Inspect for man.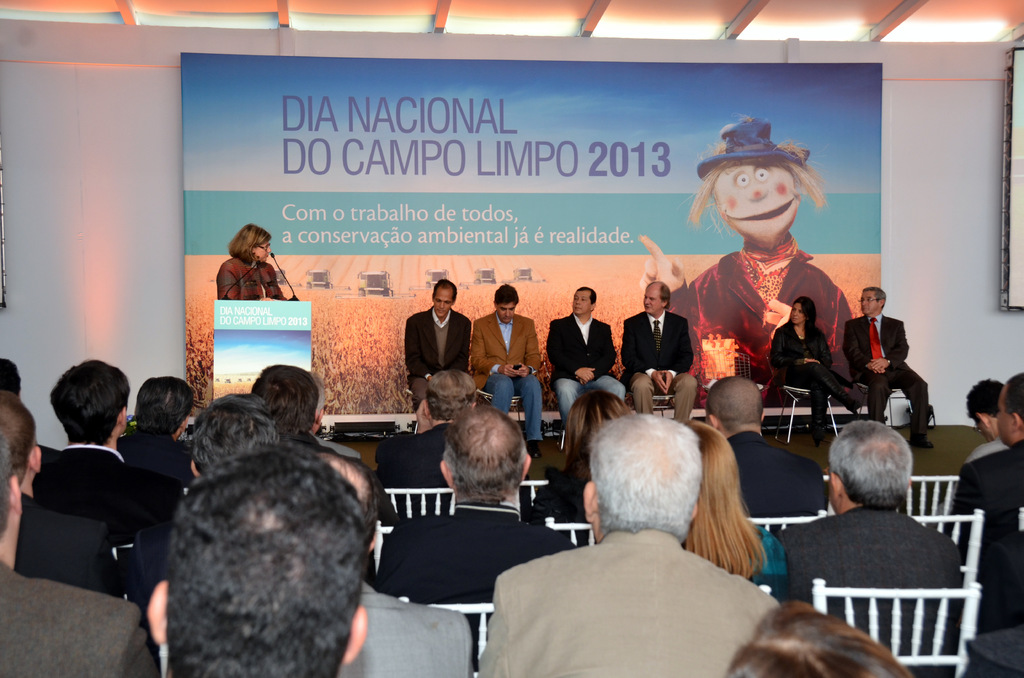
Inspection: <region>703, 375, 831, 524</region>.
